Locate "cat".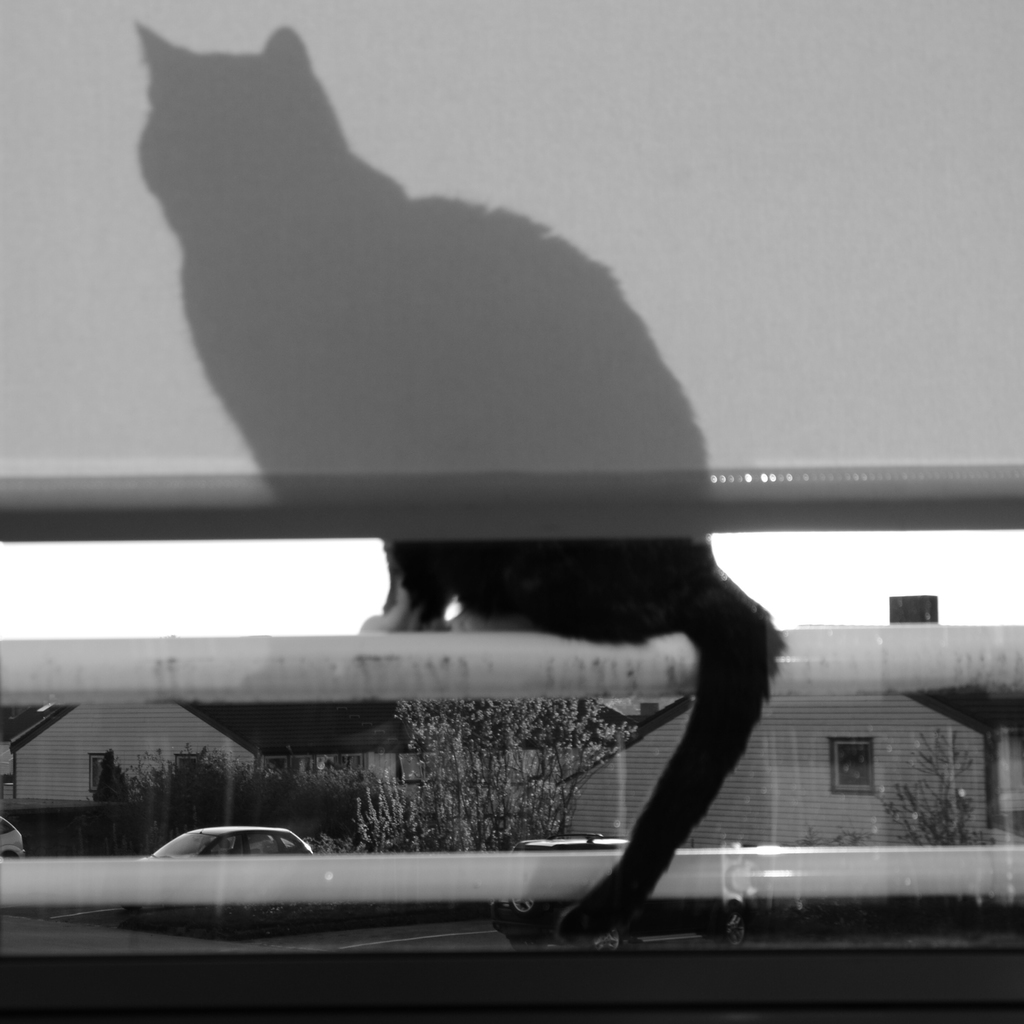
Bounding box: pyautogui.locateOnScreen(351, 519, 780, 958).
